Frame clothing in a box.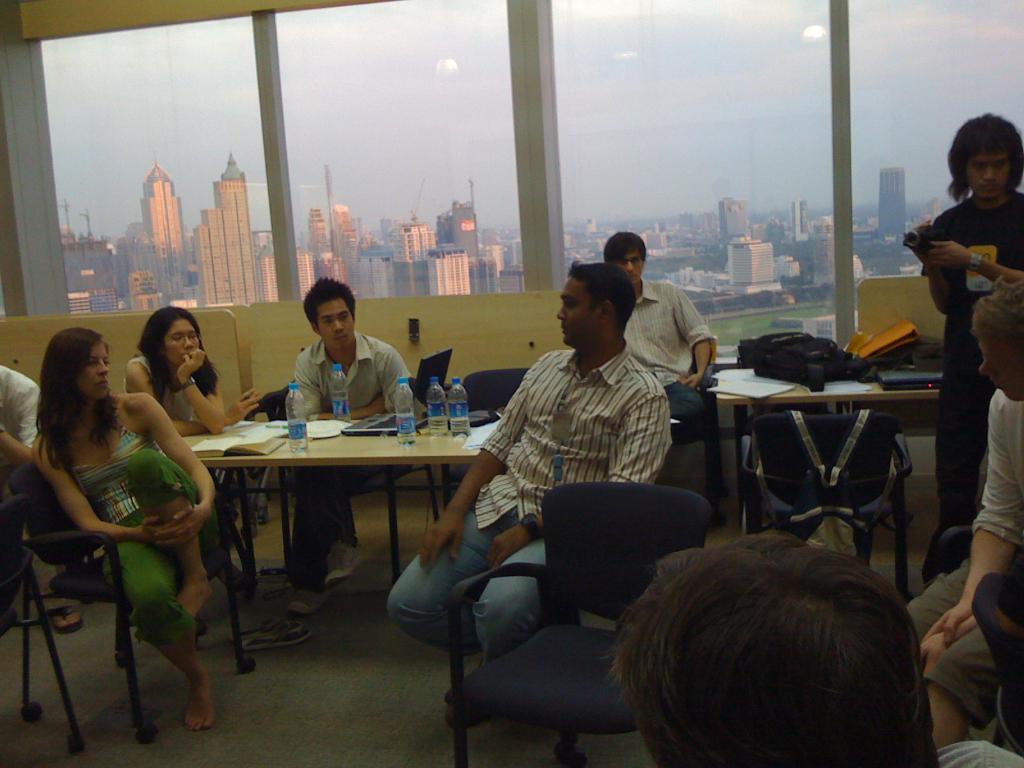
pyautogui.locateOnScreen(388, 340, 679, 664).
